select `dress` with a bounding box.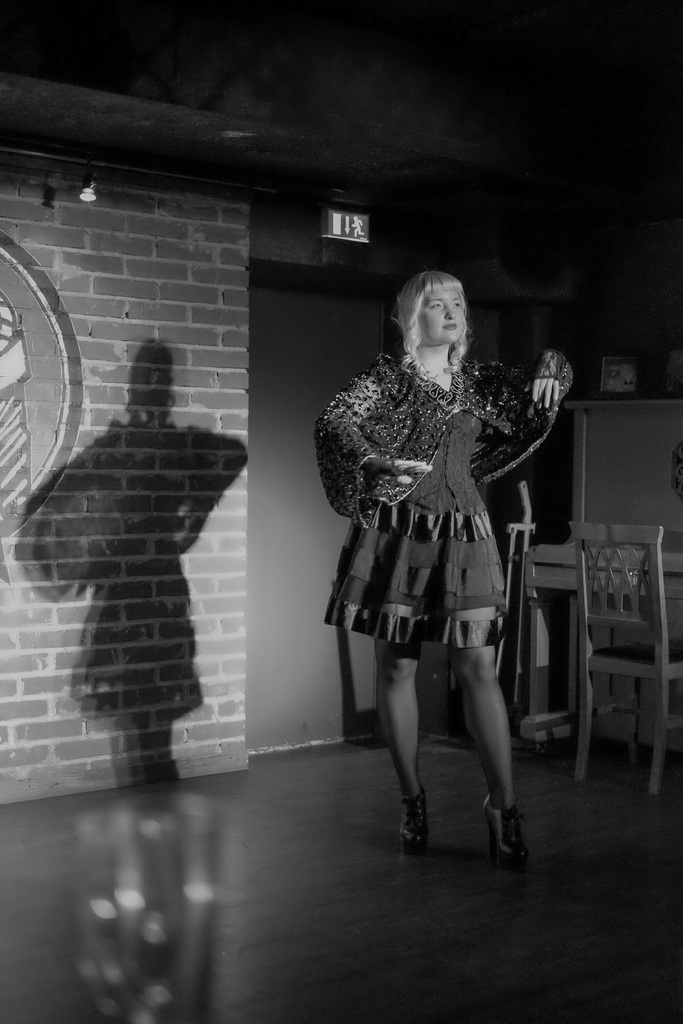
<box>312,346,577,658</box>.
